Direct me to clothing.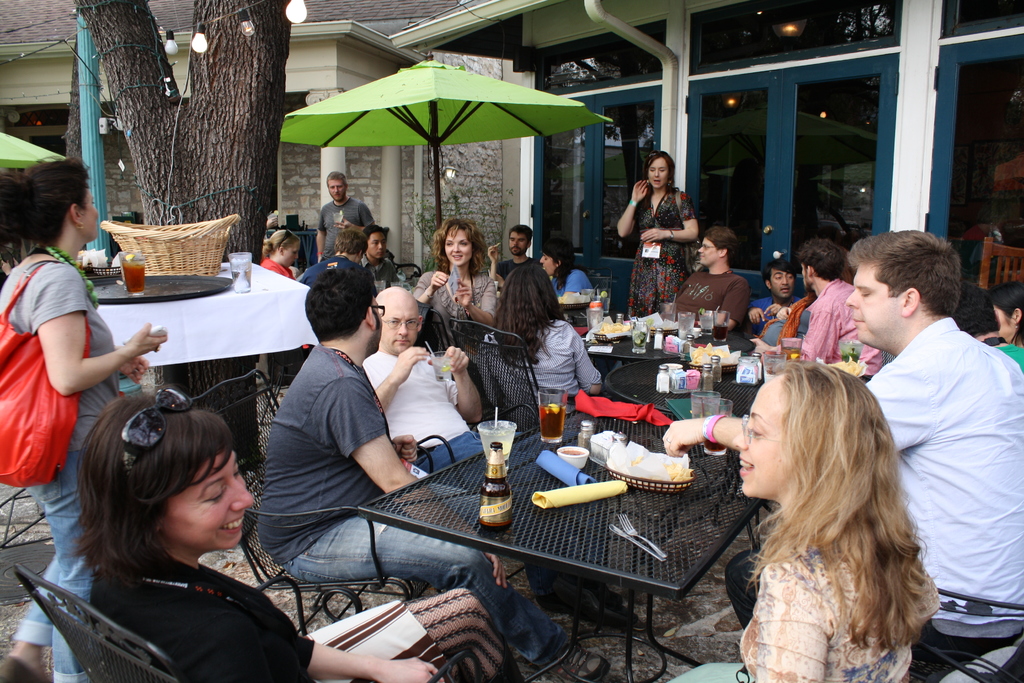
Direction: box(252, 343, 555, 662).
